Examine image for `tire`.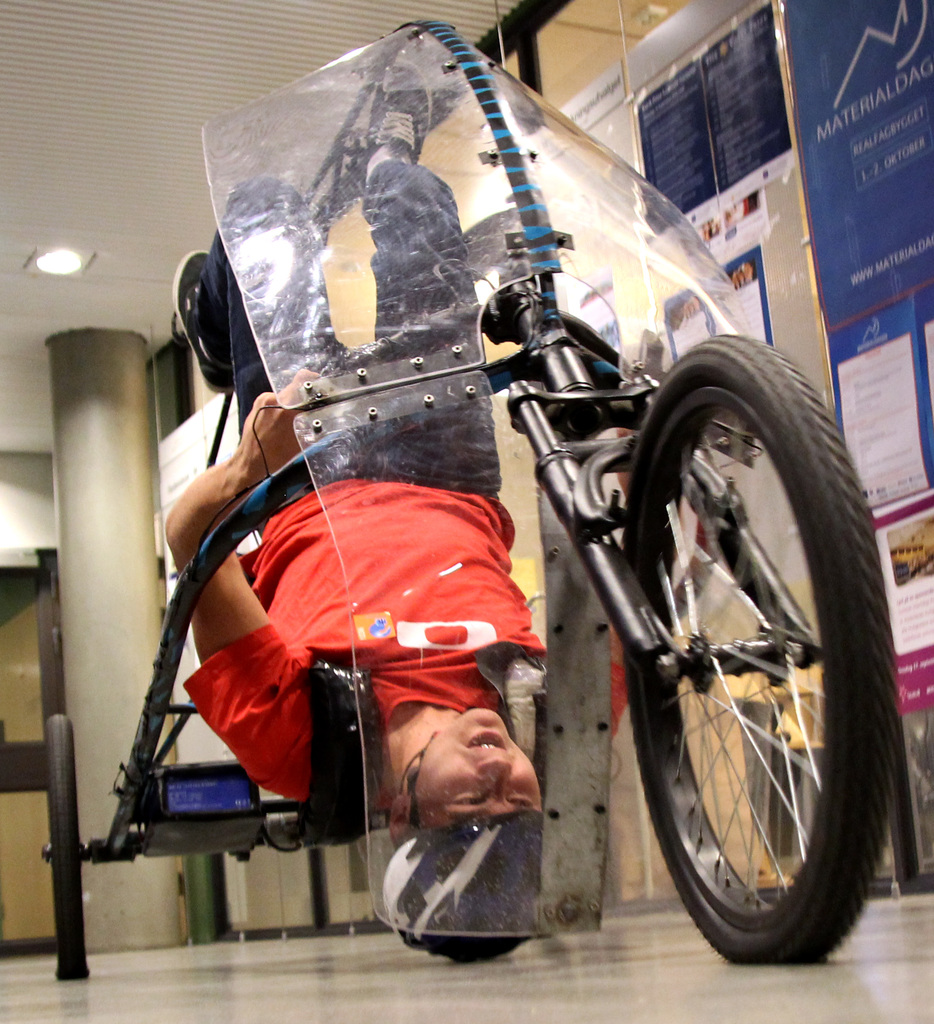
Examination result: 619/335/892/972.
